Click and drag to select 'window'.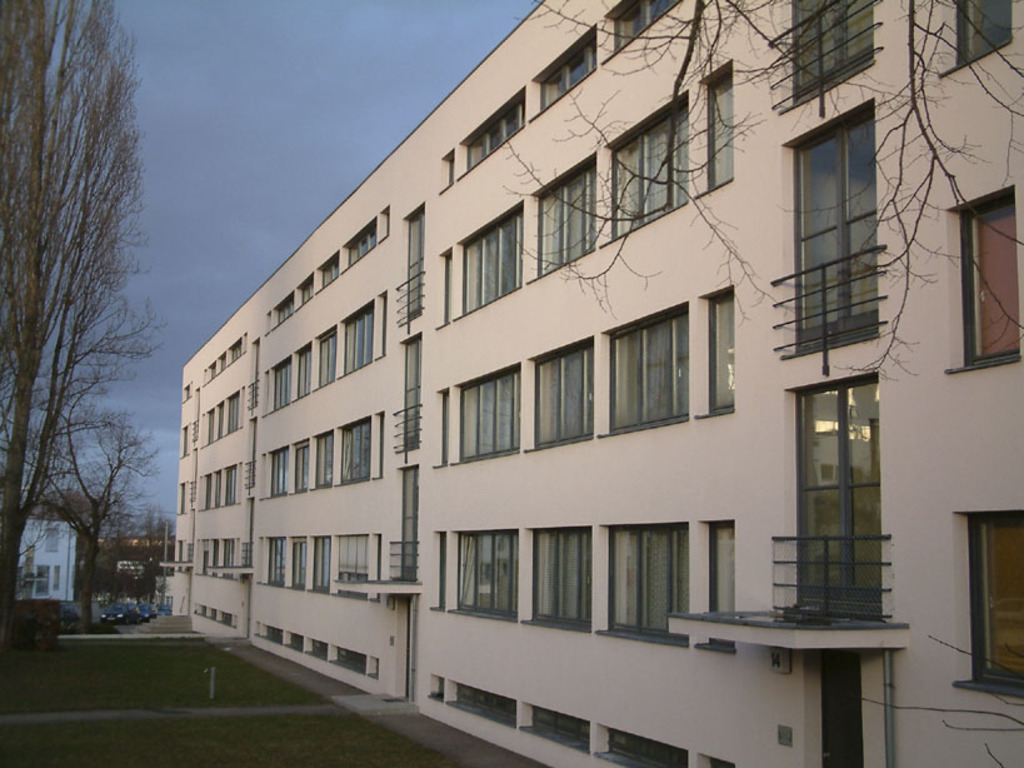
Selection: 288 433 305 489.
